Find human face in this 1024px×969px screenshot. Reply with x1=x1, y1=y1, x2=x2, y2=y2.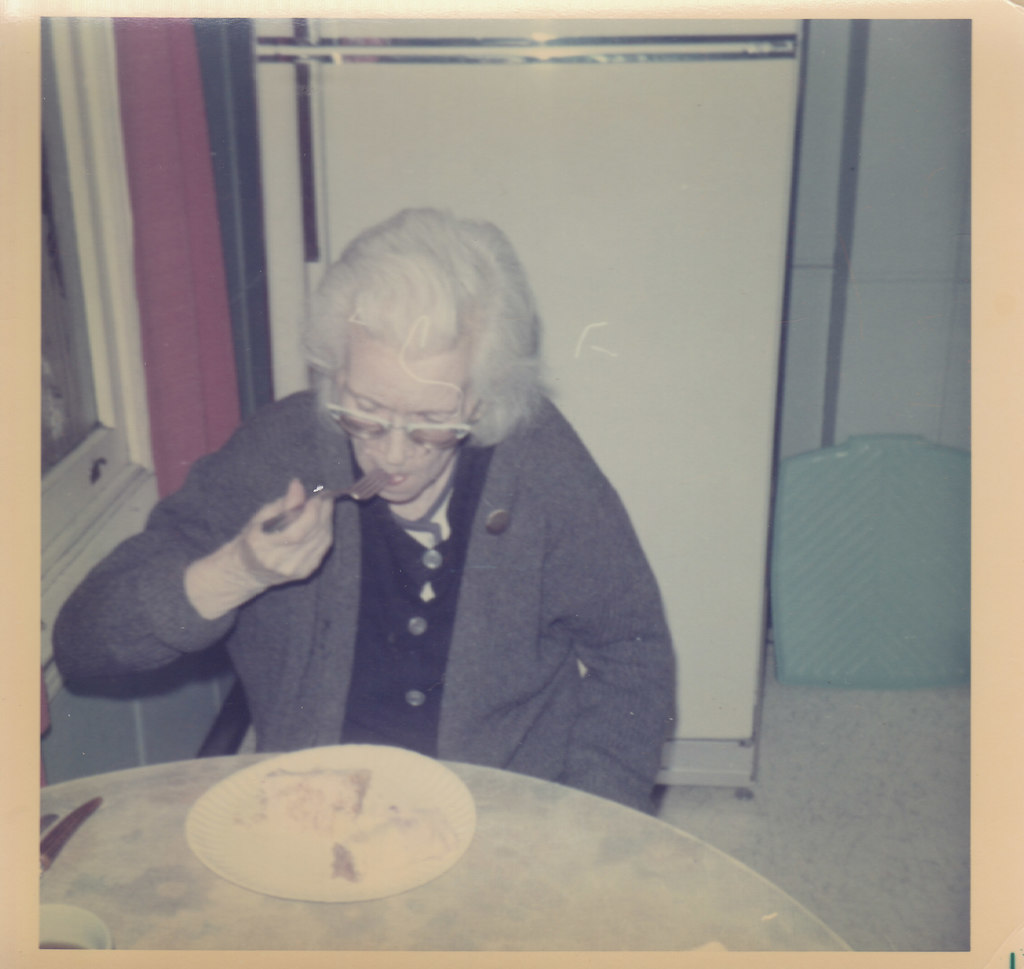
x1=337, y1=337, x2=469, y2=506.
